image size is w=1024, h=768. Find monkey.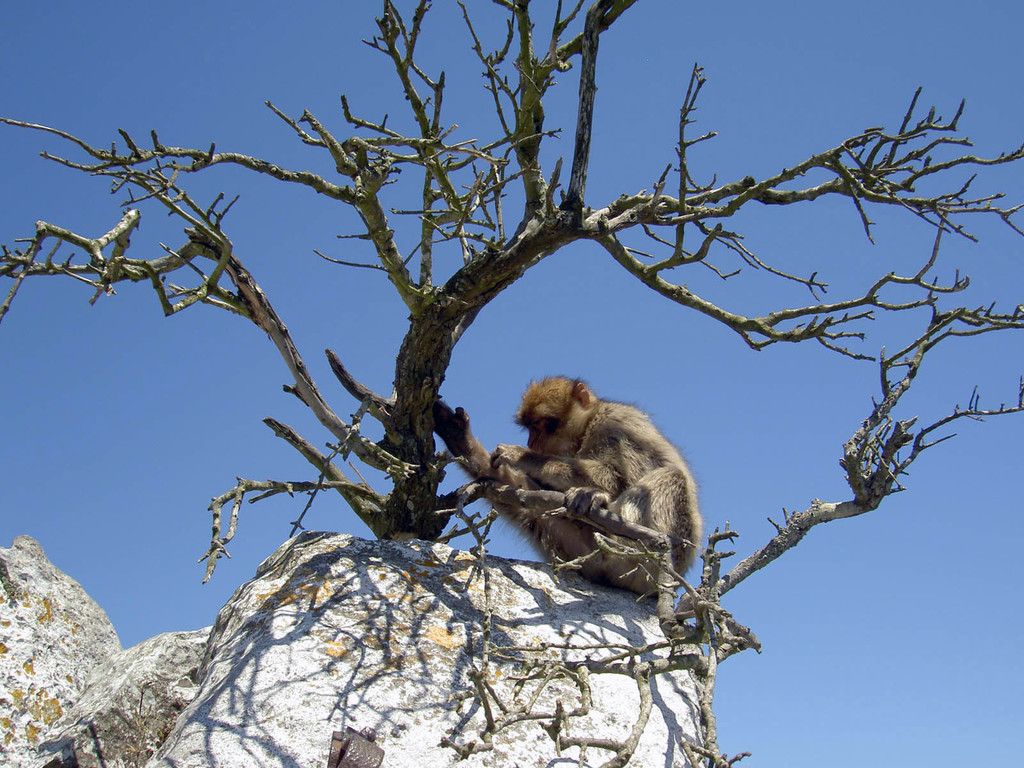
crop(511, 382, 707, 602).
